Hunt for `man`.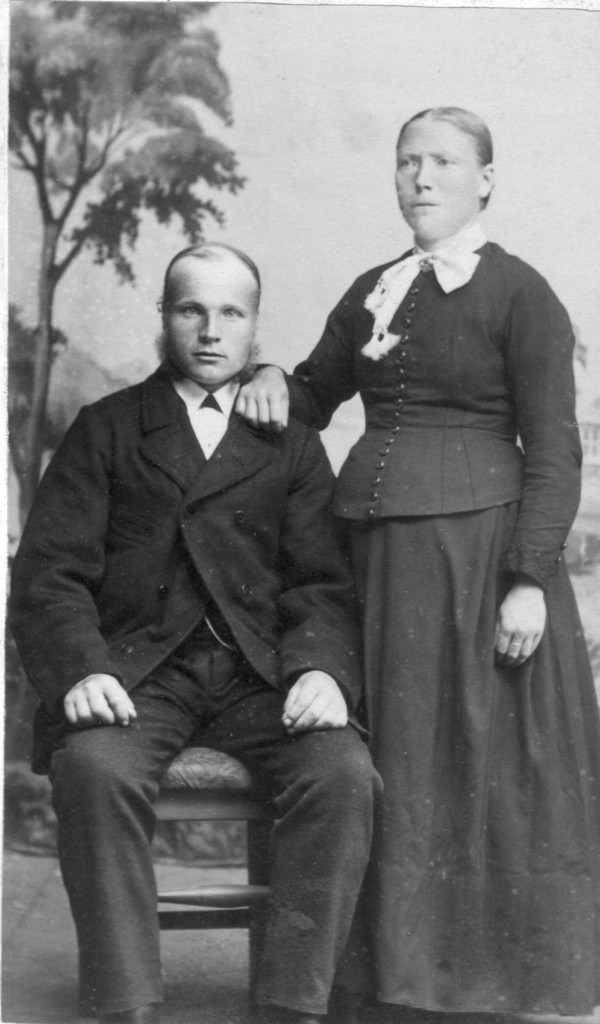
Hunted down at [left=34, top=212, right=391, bottom=1001].
